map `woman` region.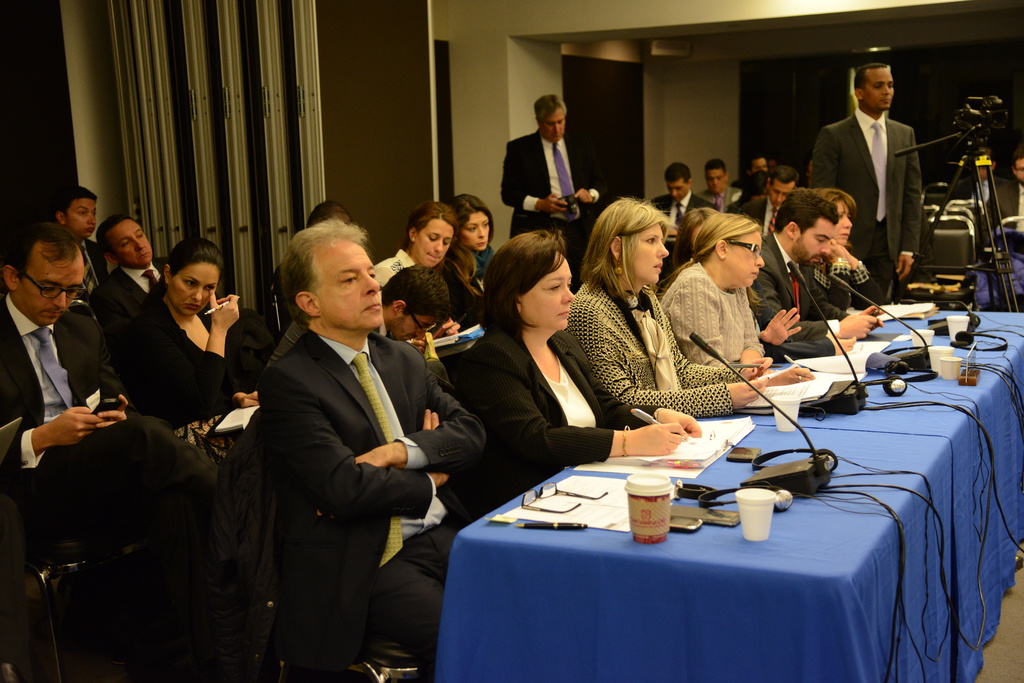
Mapped to <box>372,200,474,293</box>.
